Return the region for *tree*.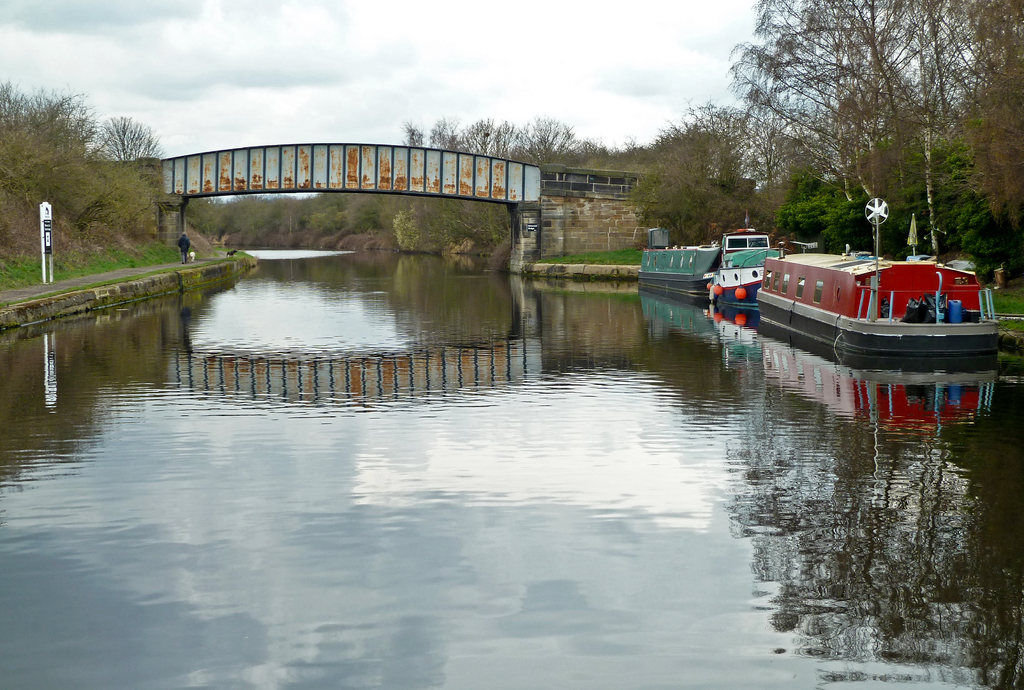
region(884, 0, 978, 260).
